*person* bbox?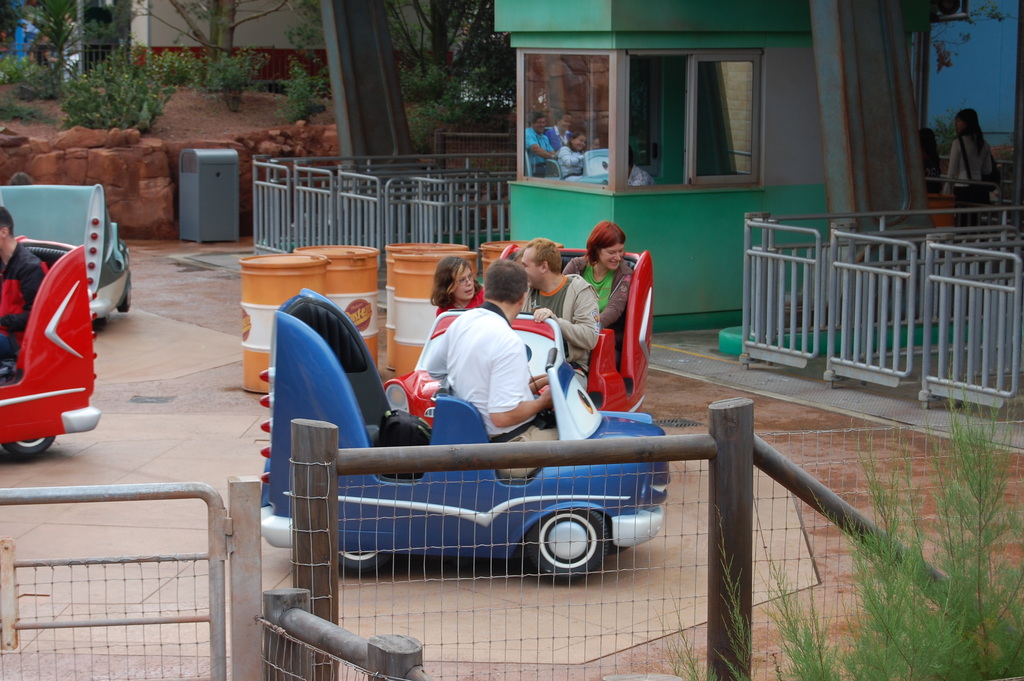
[561, 220, 628, 332]
